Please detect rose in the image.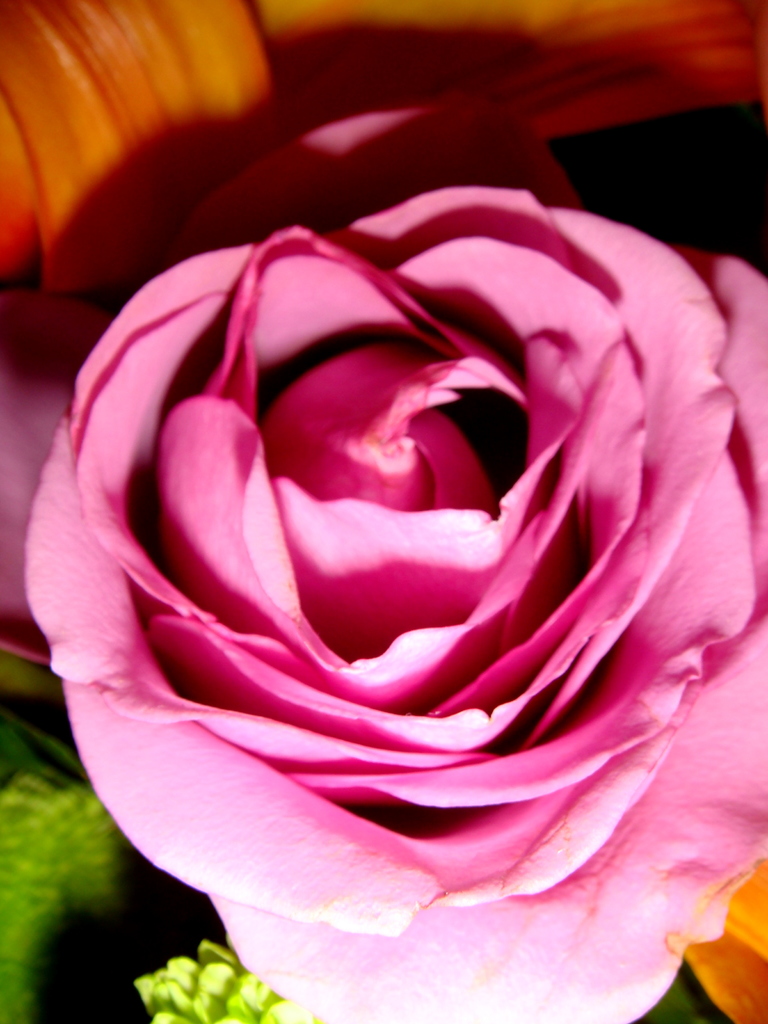
select_region(23, 99, 767, 1023).
